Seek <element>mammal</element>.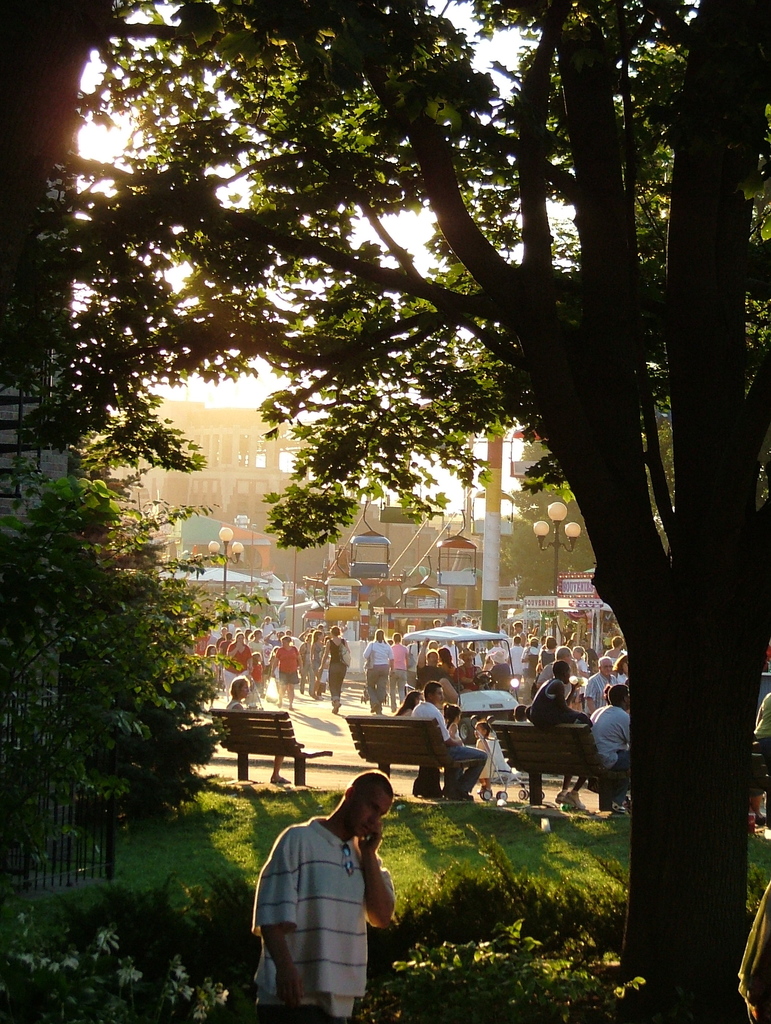
<region>226, 630, 250, 672</region>.
